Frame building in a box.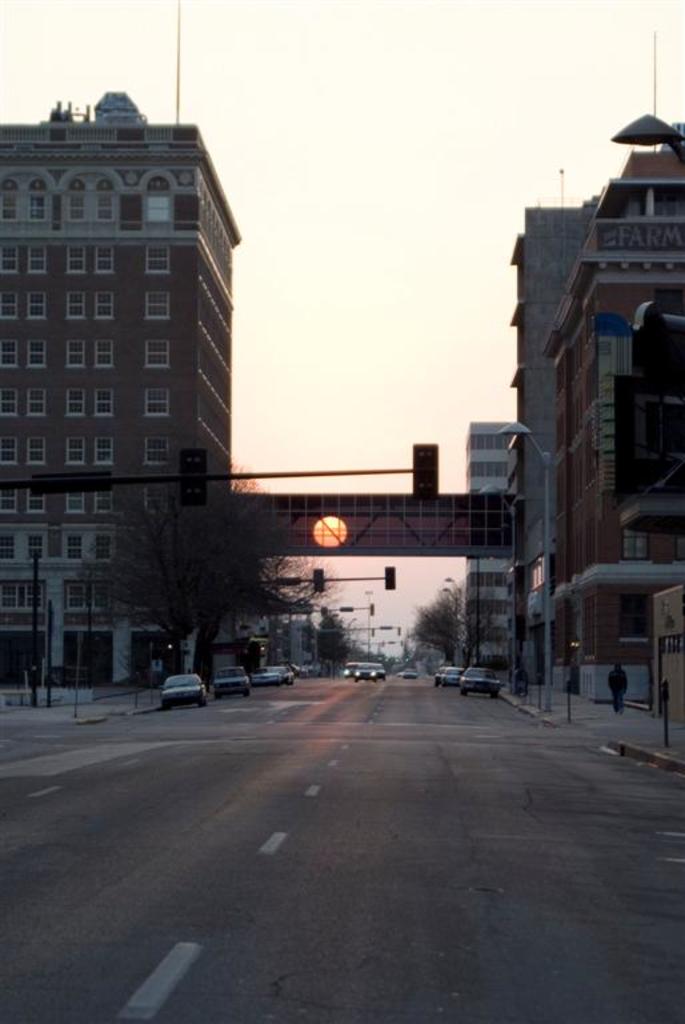
{"x1": 498, "y1": 192, "x2": 601, "y2": 676}.
